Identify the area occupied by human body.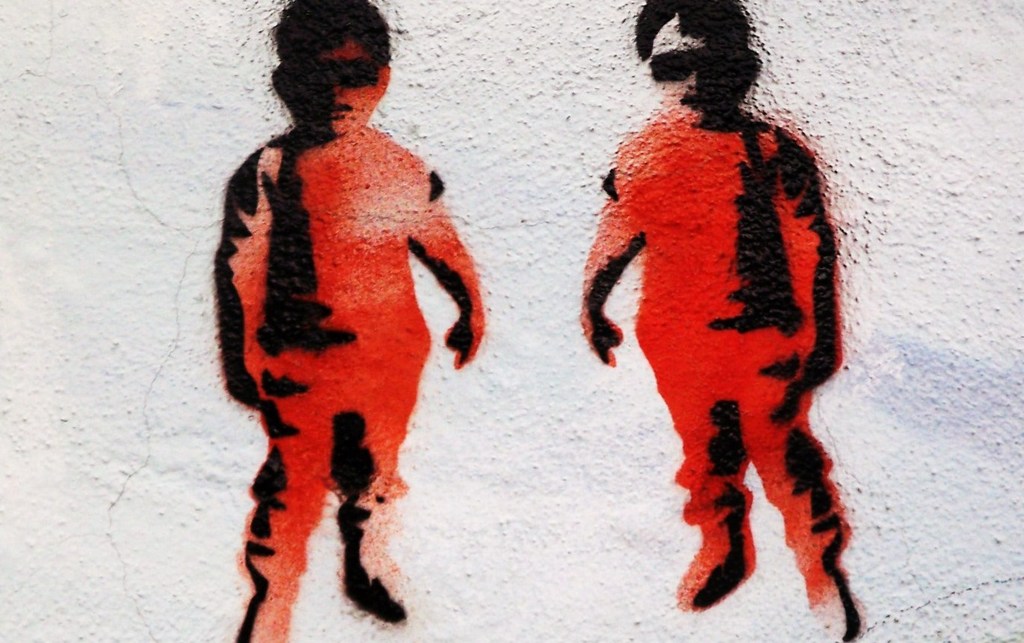
Area: 552/0/873/642.
